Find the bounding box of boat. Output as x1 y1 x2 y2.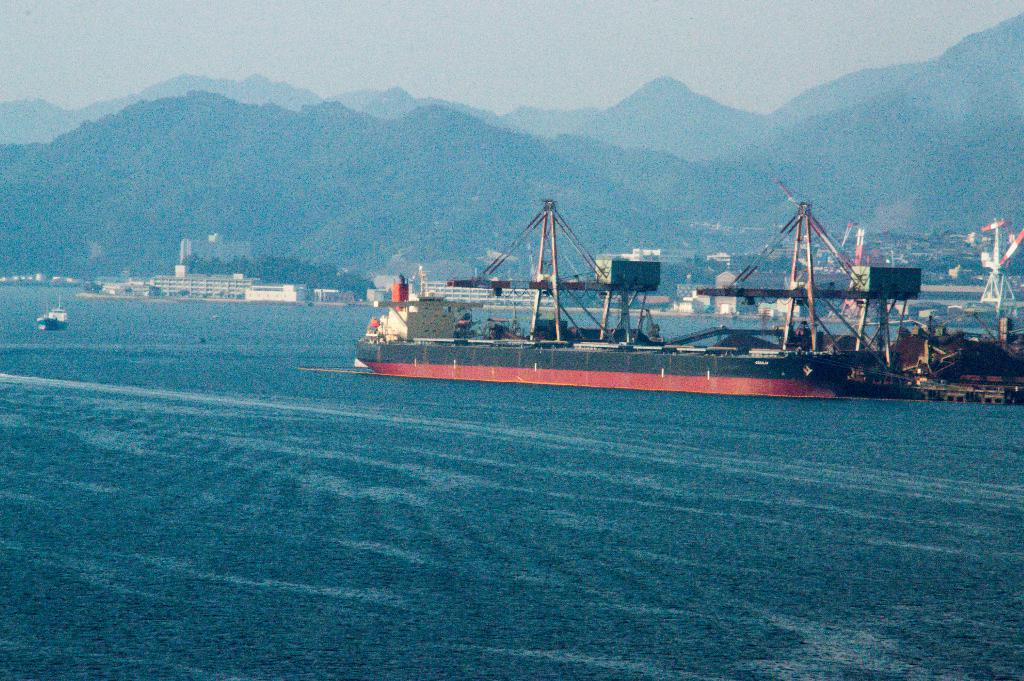
335 181 943 407.
